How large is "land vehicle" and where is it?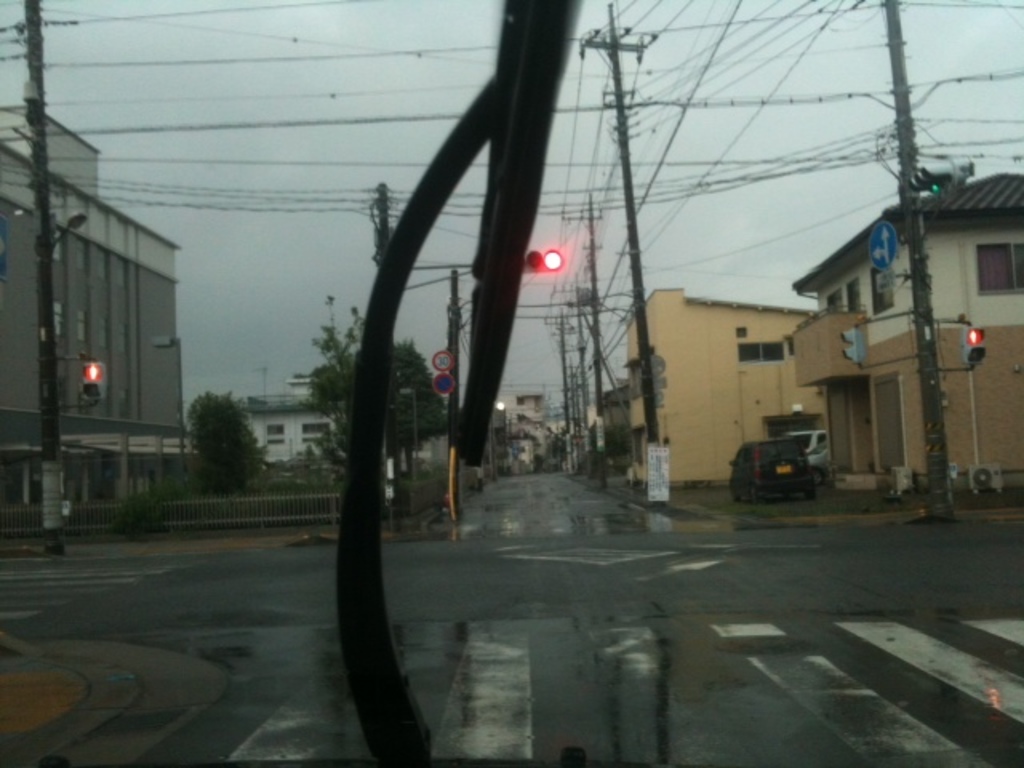
Bounding box: region(778, 429, 832, 486).
